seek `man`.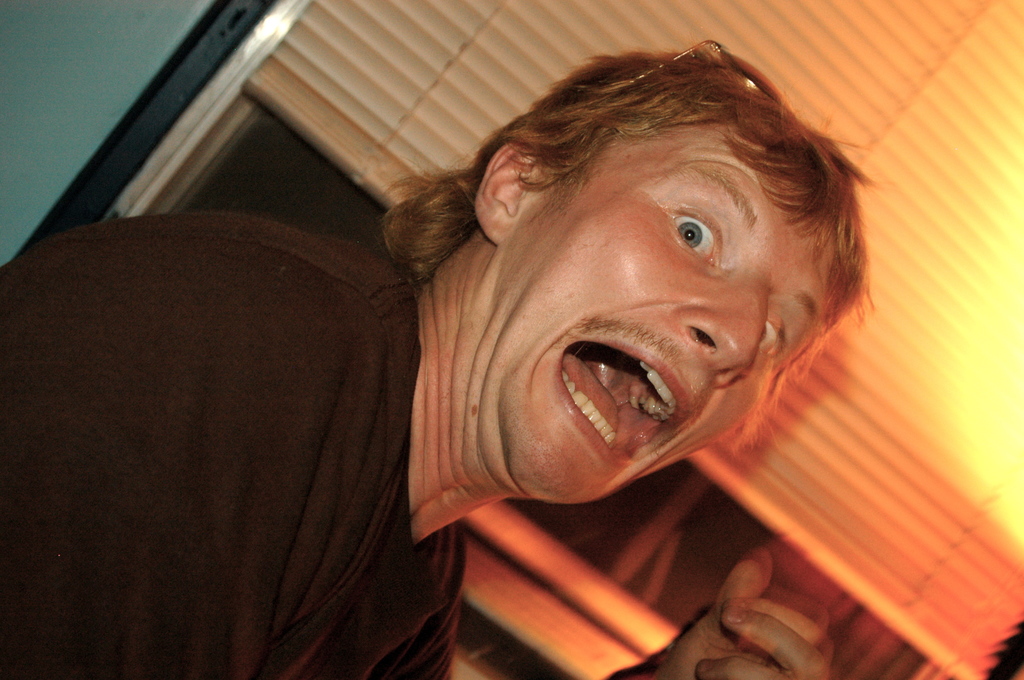
bbox(0, 41, 872, 679).
